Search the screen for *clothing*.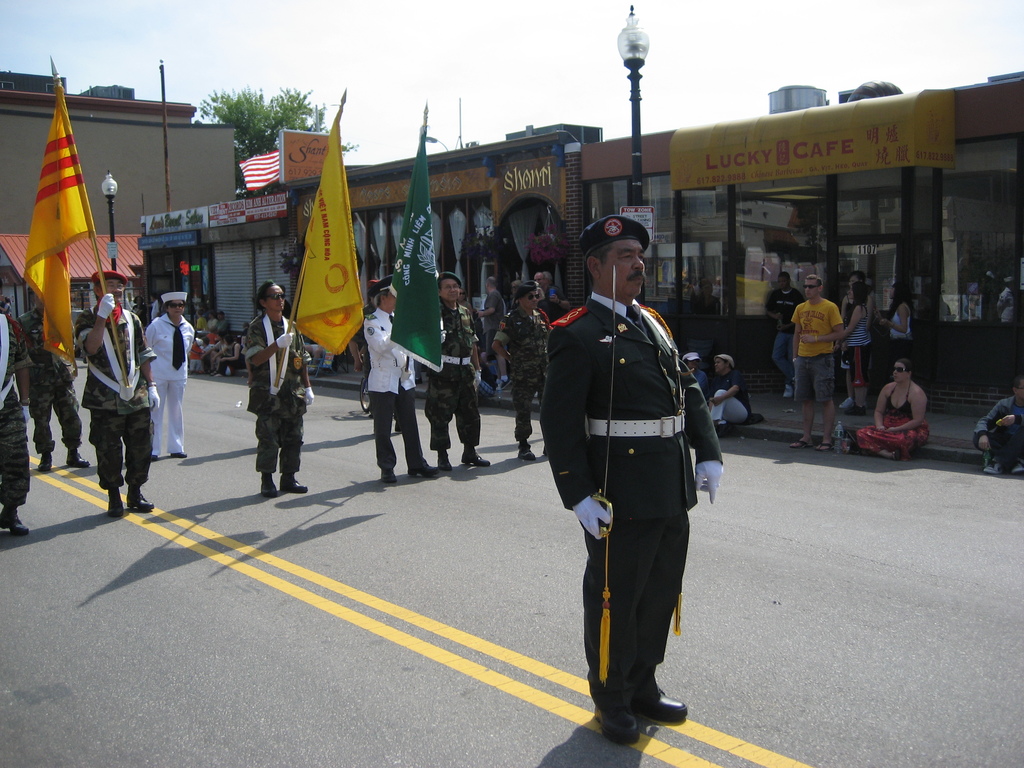
Found at [977,390,1023,467].
